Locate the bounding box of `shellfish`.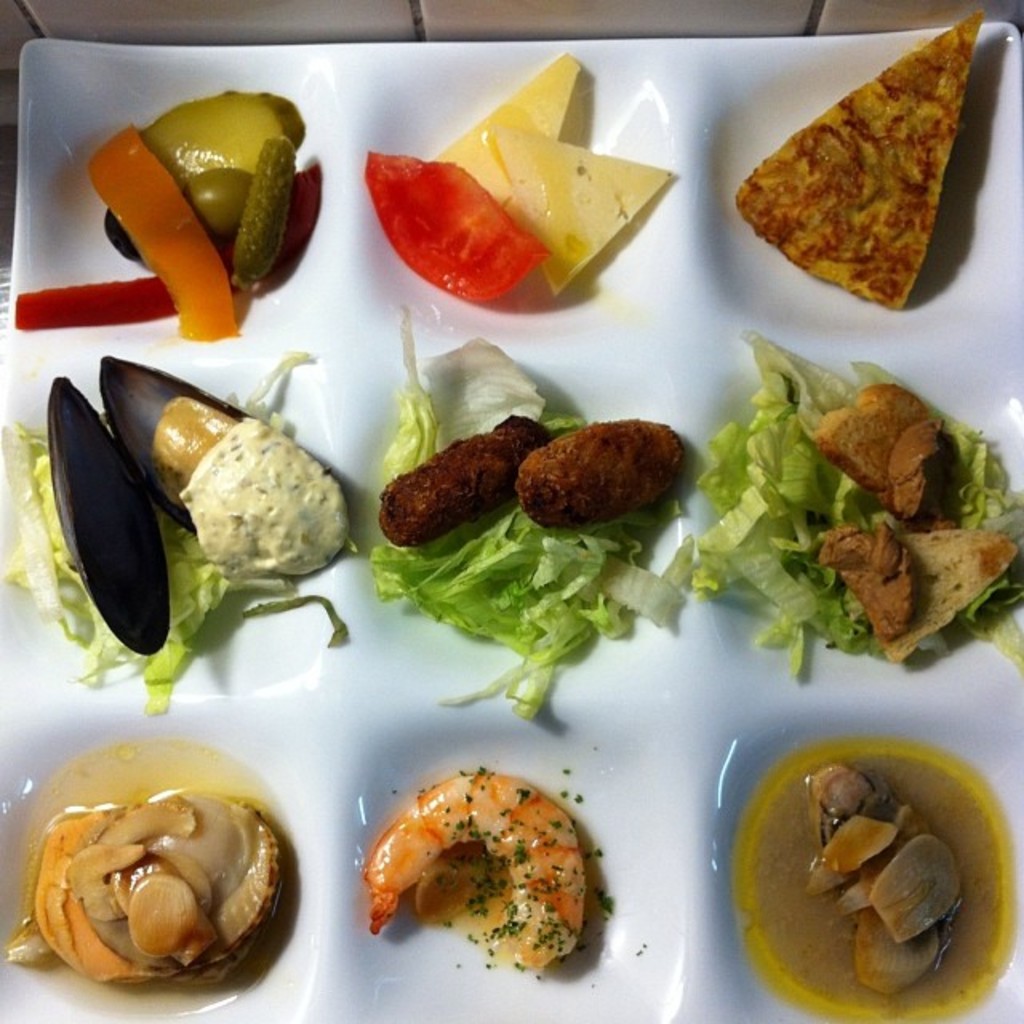
Bounding box: rect(358, 770, 594, 970).
